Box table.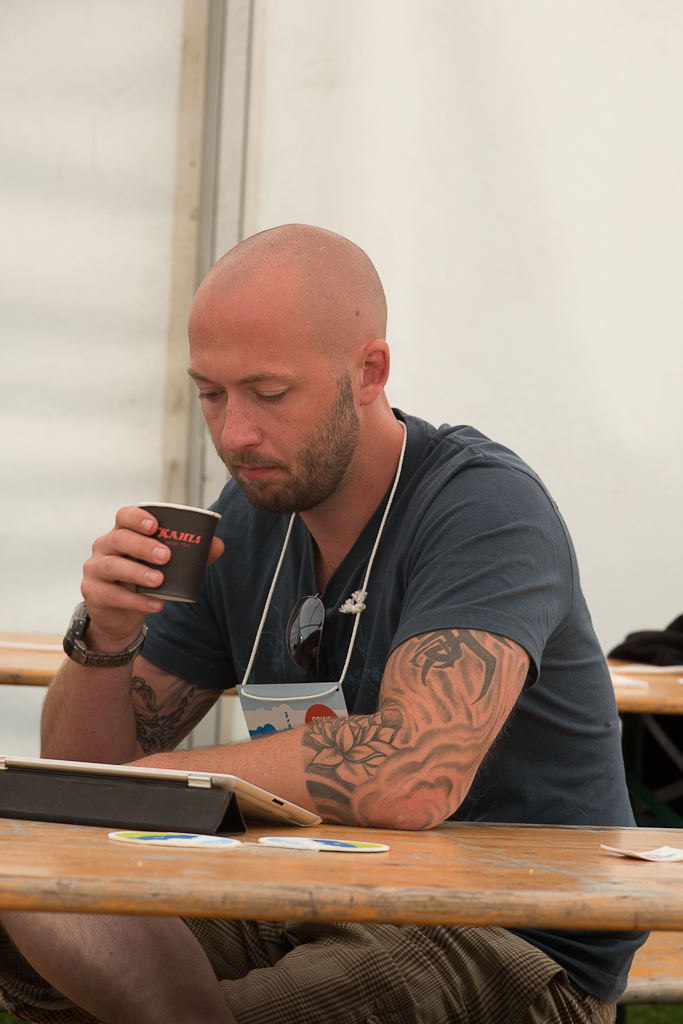
{"left": 0, "top": 618, "right": 682, "bottom": 827}.
